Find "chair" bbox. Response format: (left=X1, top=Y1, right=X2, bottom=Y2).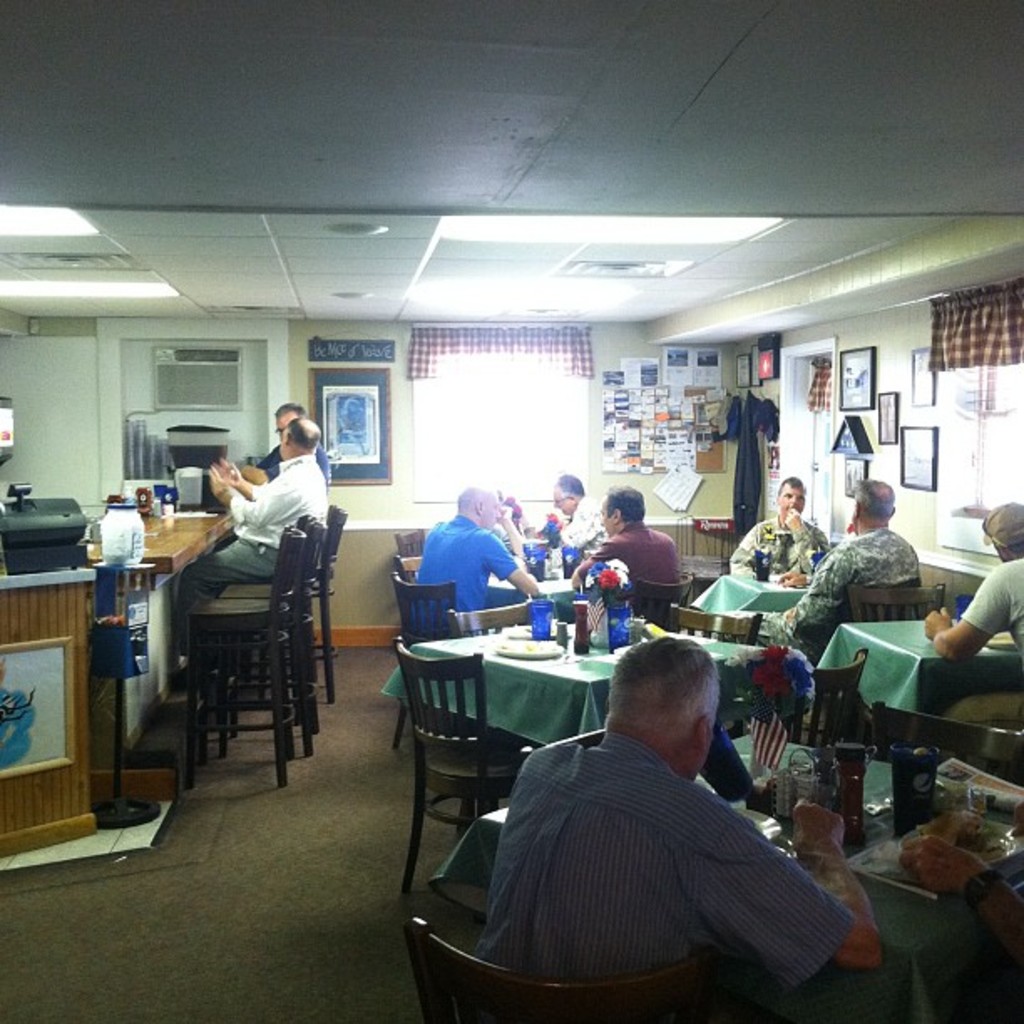
(left=805, top=649, right=868, bottom=755).
